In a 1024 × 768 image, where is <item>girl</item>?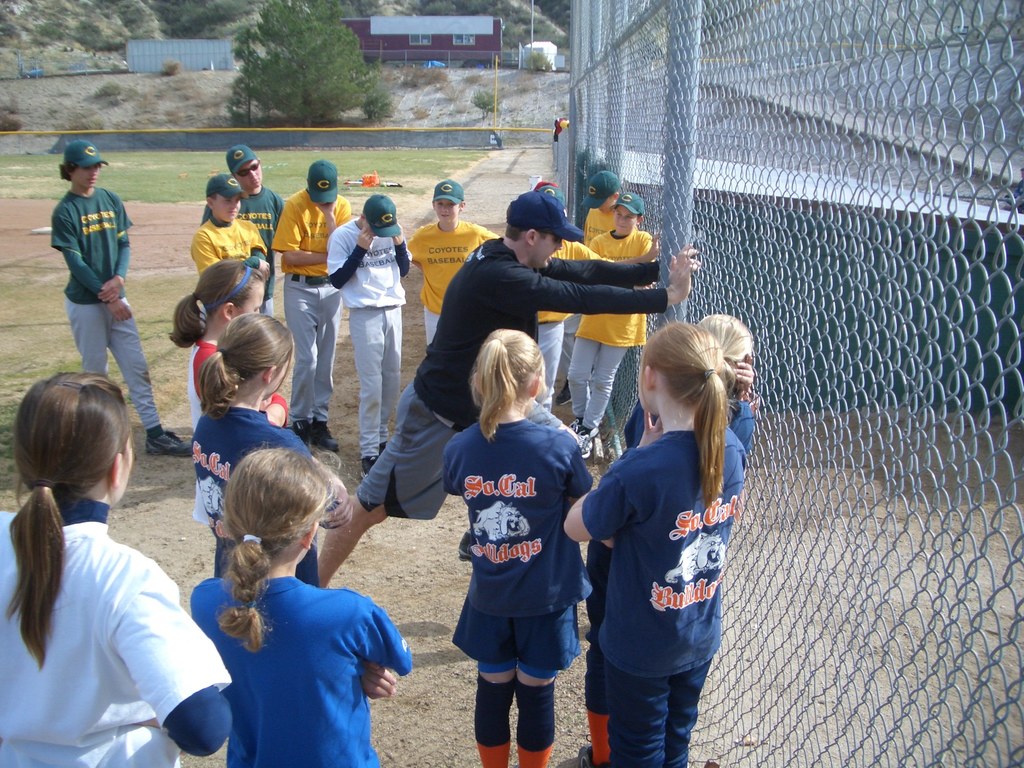
locate(174, 314, 358, 592).
